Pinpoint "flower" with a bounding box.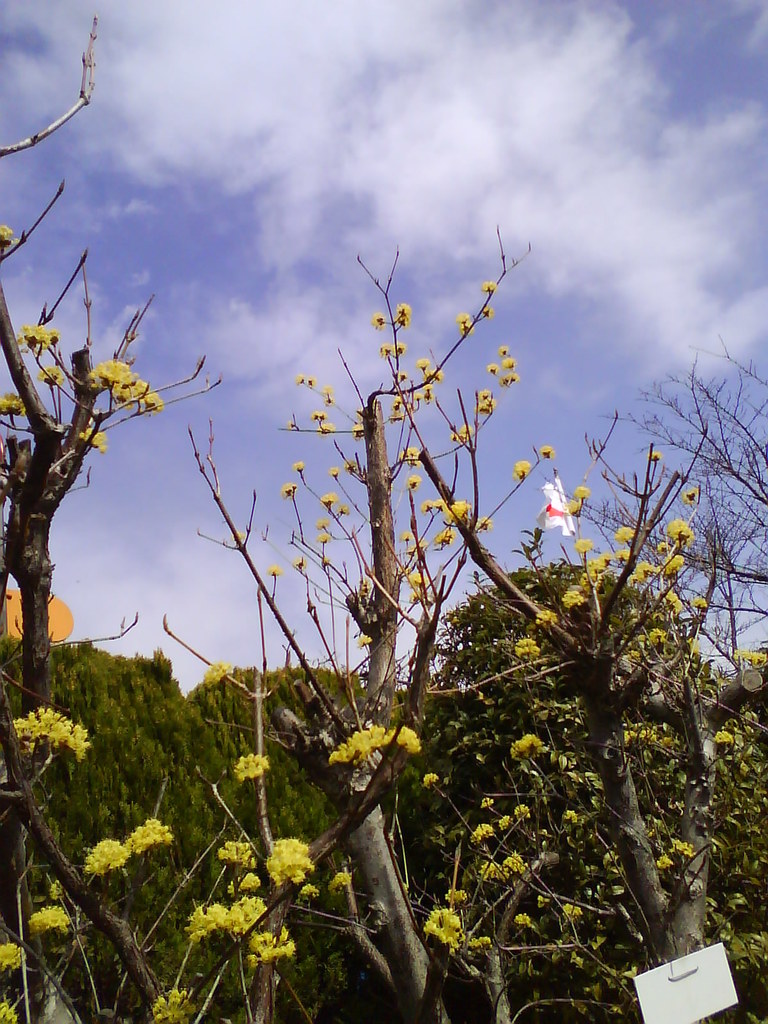
{"x1": 611, "y1": 527, "x2": 632, "y2": 546}.
